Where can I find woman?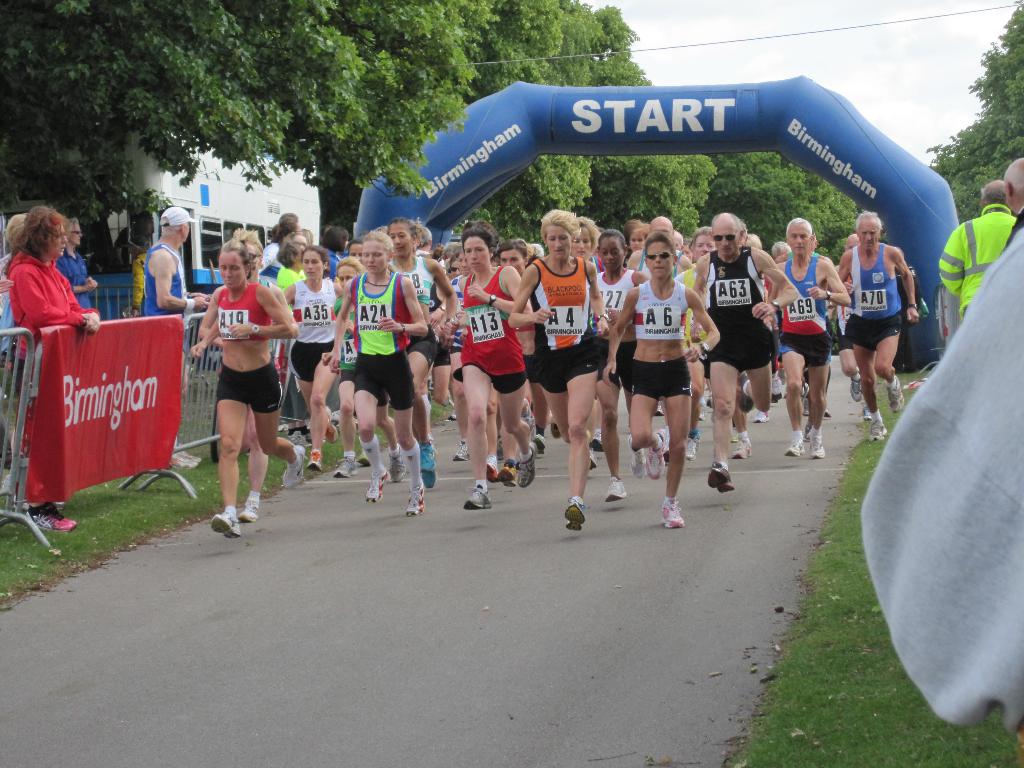
You can find it at <bbox>497, 237, 532, 275</bbox>.
